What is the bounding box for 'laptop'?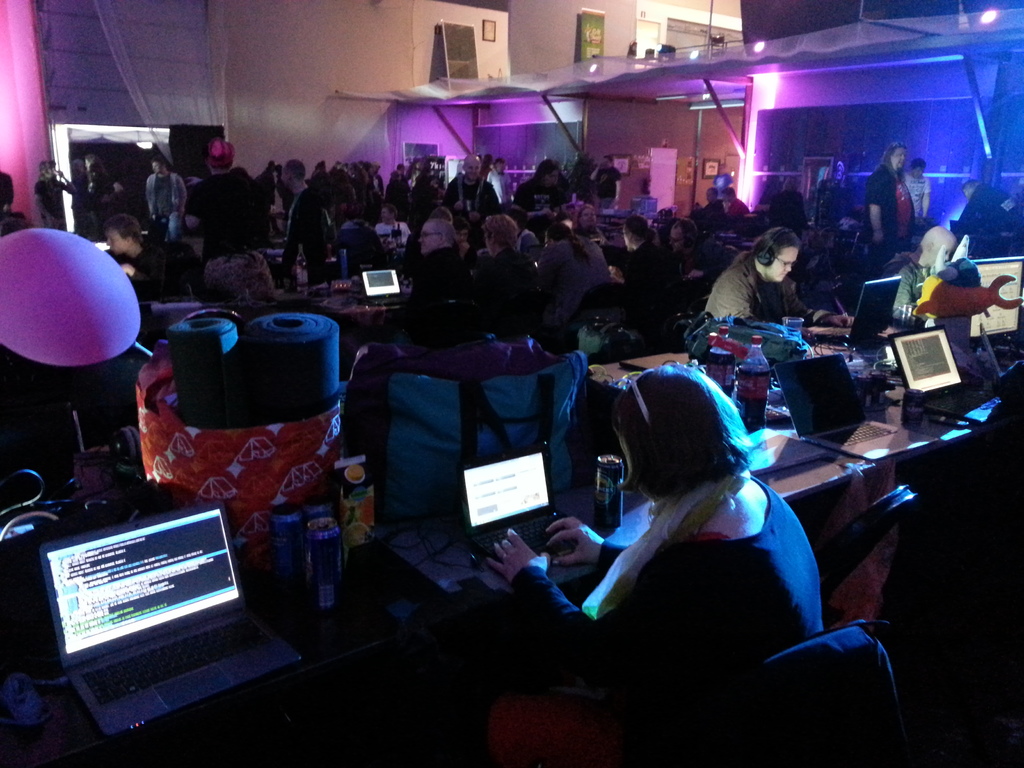
detection(35, 500, 302, 742).
